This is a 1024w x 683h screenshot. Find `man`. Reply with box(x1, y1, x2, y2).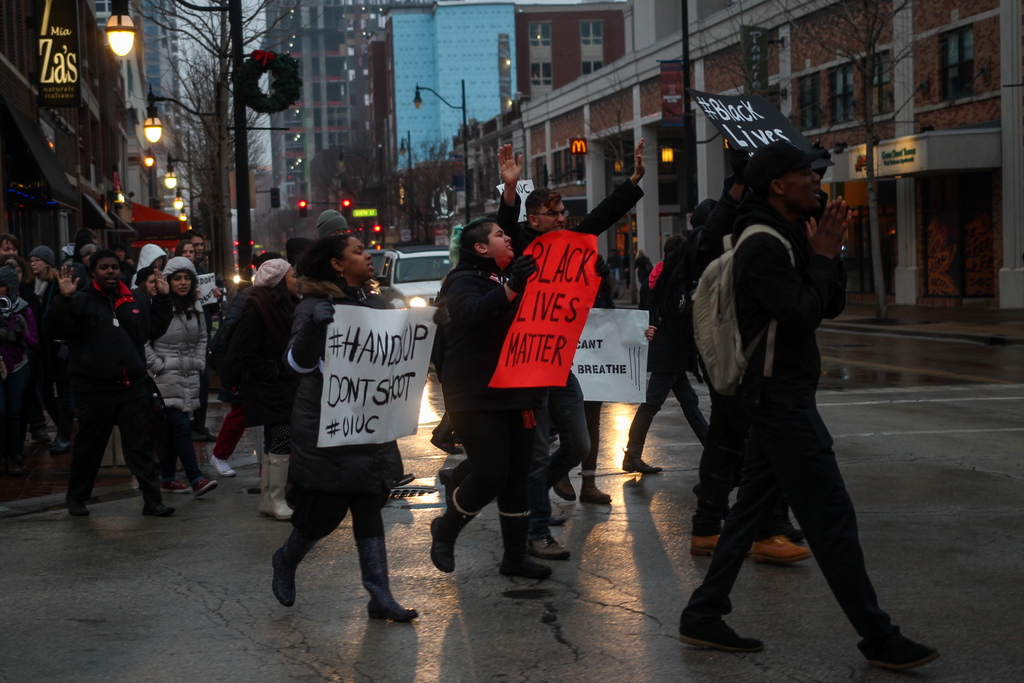
box(491, 145, 648, 559).
